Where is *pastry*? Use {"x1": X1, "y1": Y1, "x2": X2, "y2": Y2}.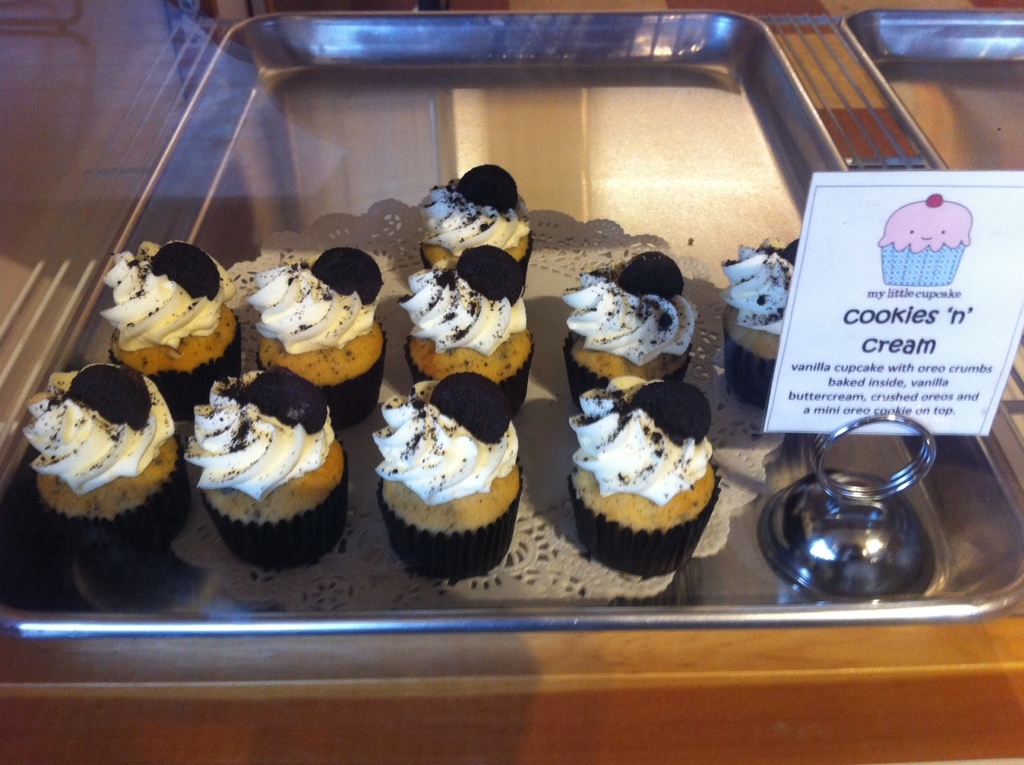
{"x1": 243, "y1": 243, "x2": 384, "y2": 420}.
